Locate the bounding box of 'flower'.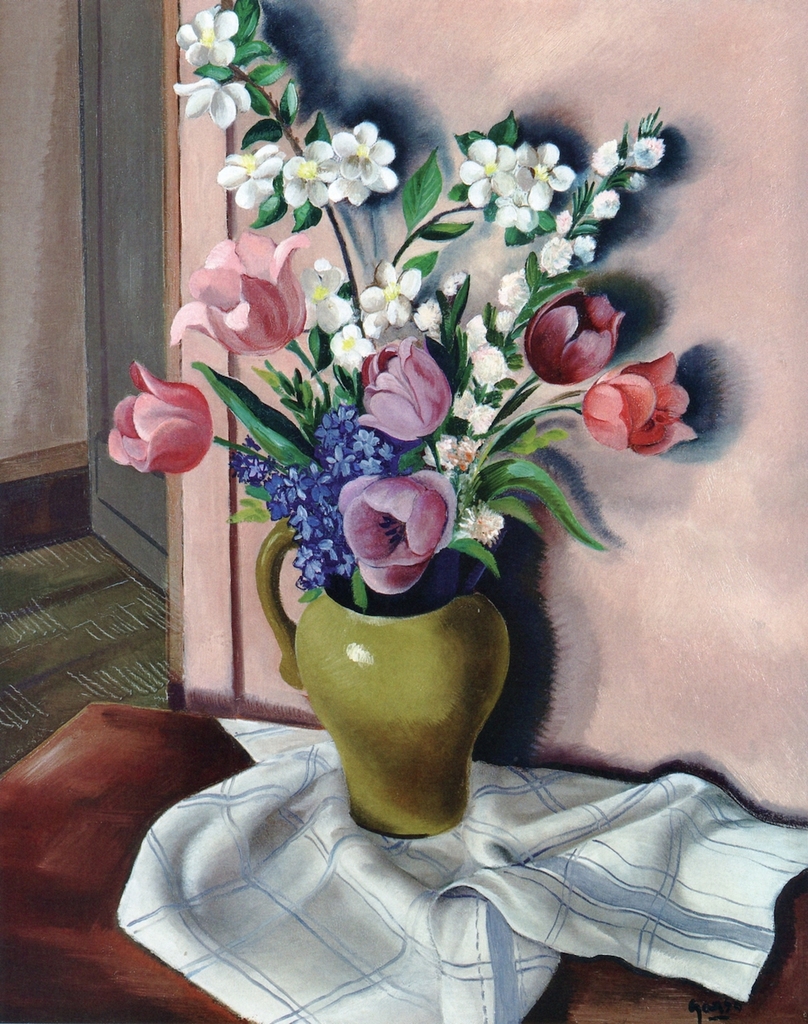
Bounding box: locate(462, 348, 512, 389).
